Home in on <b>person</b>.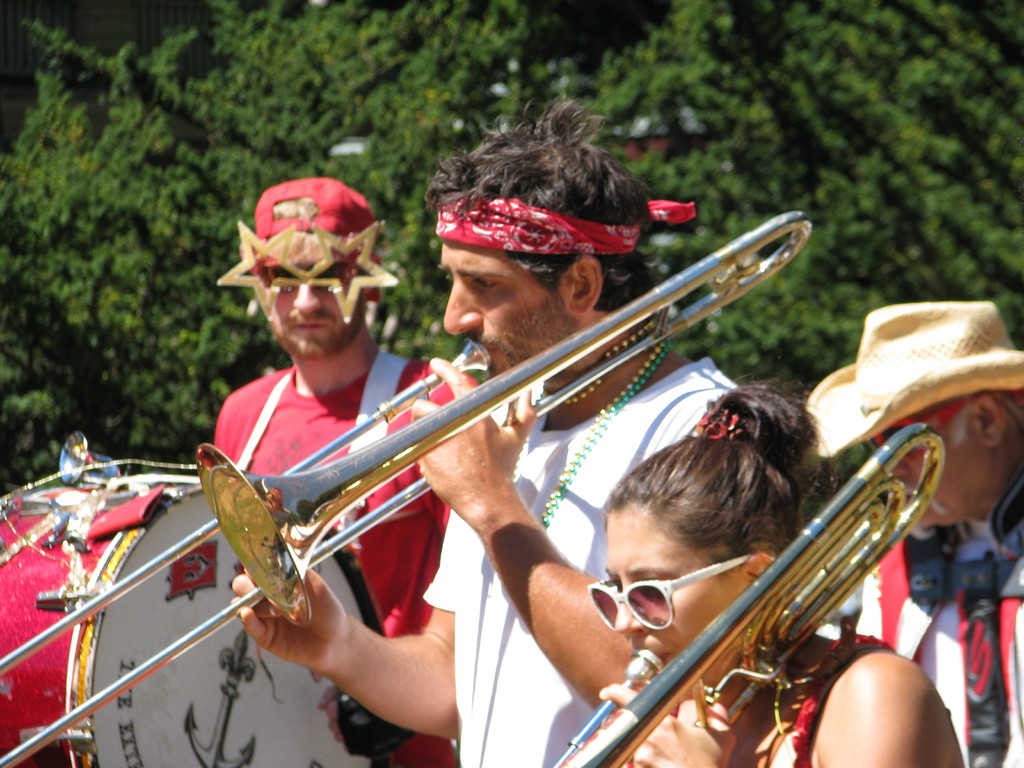
Homed in at BBox(801, 303, 1023, 767).
